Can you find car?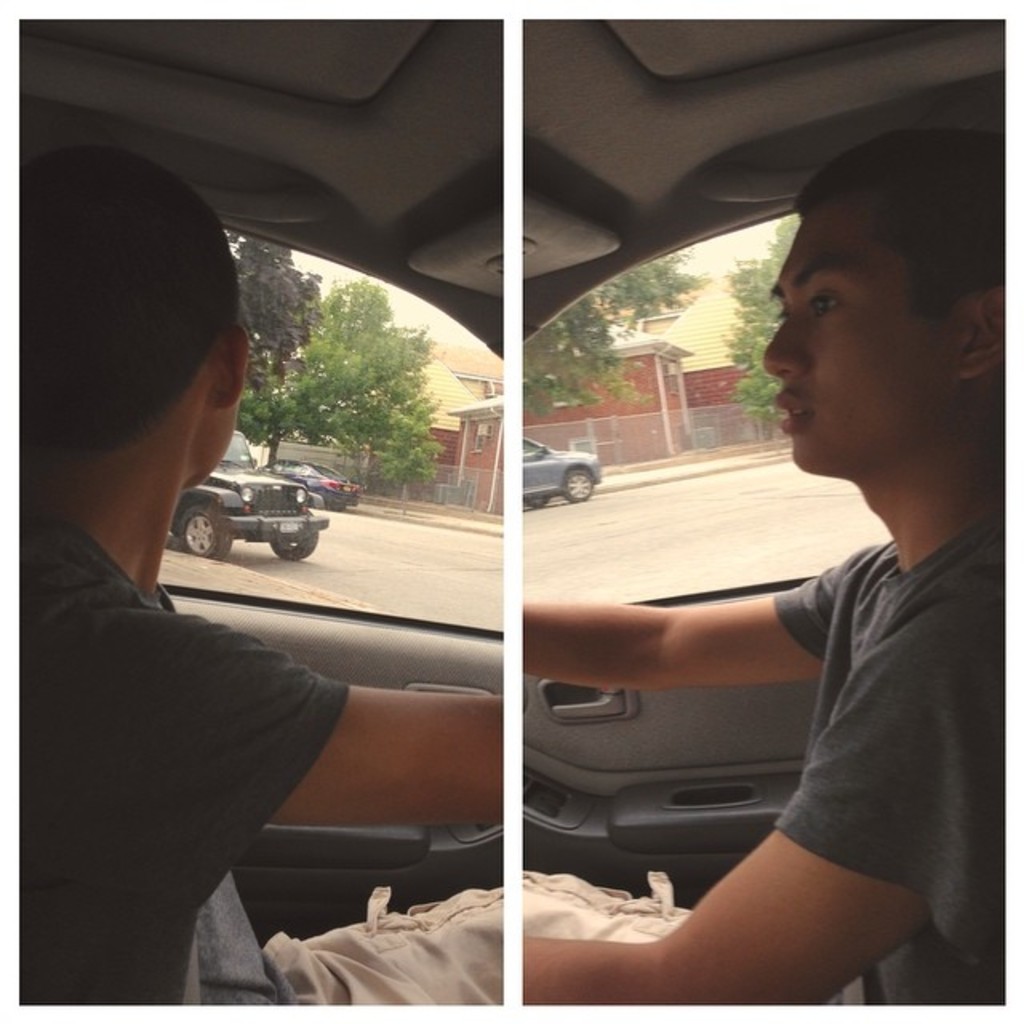
Yes, bounding box: (left=267, top=454, right=360, bottom=507).
